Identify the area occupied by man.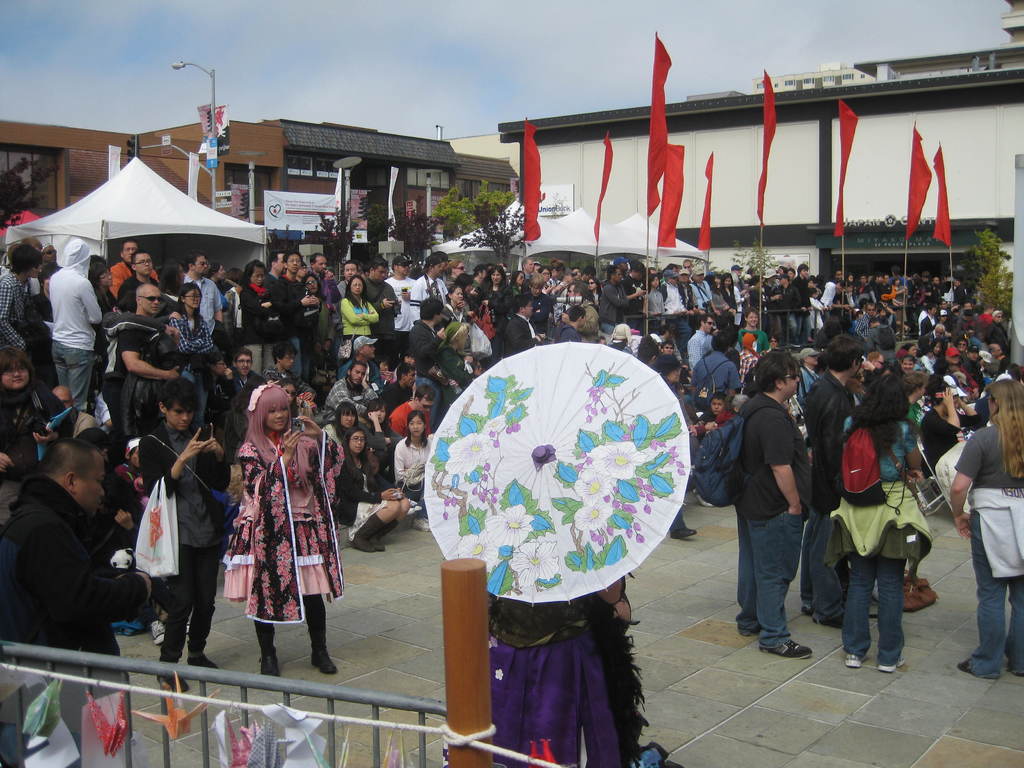
Area: detection(563, 284, 605, 342).
